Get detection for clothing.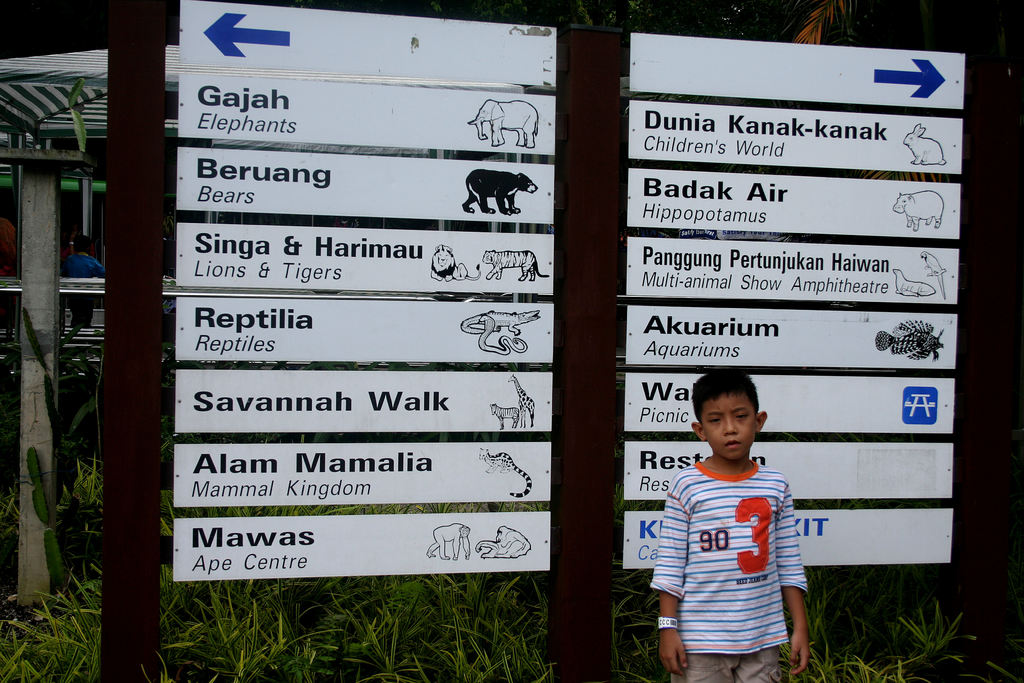
Detection: pyautogui.locateOnScreen(676, 425, 815, 671).
